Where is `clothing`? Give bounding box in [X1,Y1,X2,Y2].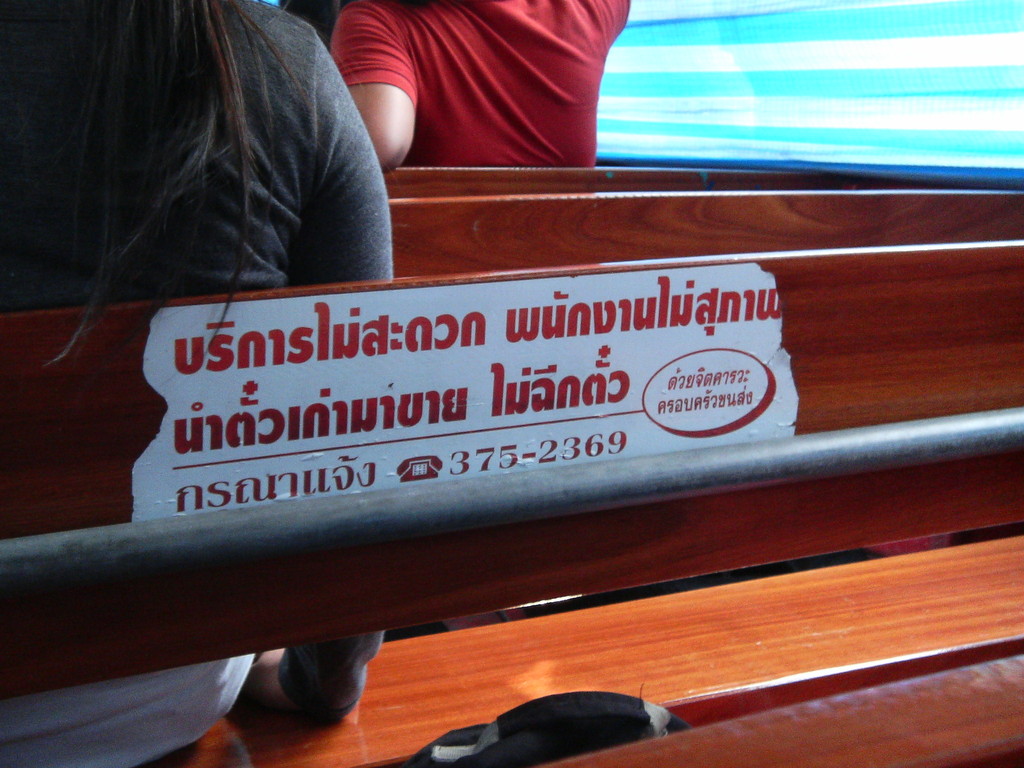
[332,0,636,167].
